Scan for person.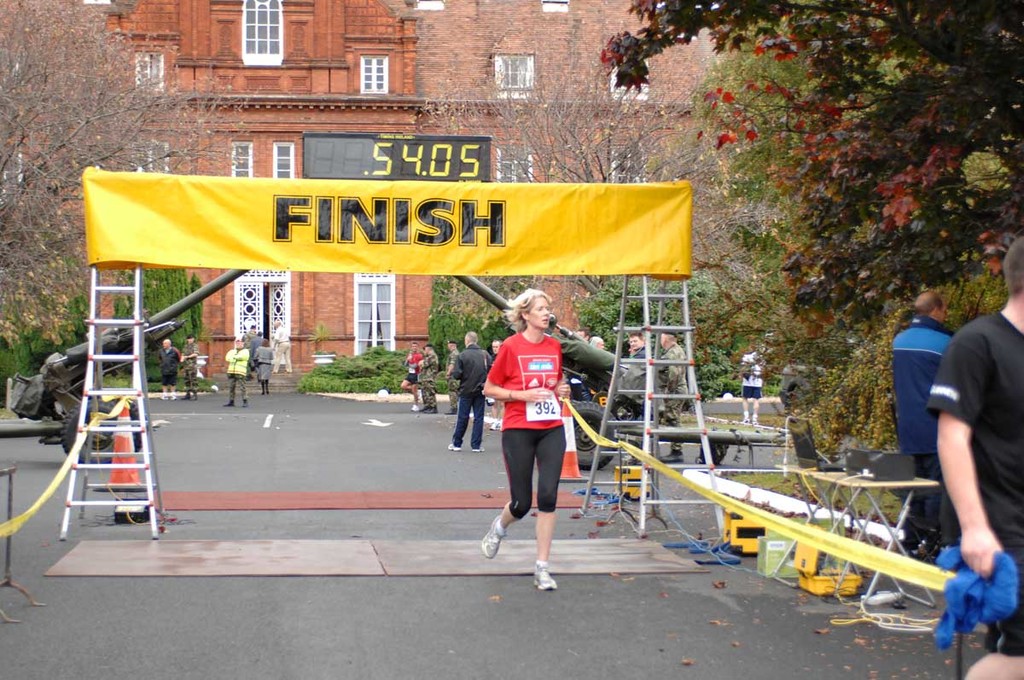
Scan result: left=444, top=341, right=465, bottom=414.
